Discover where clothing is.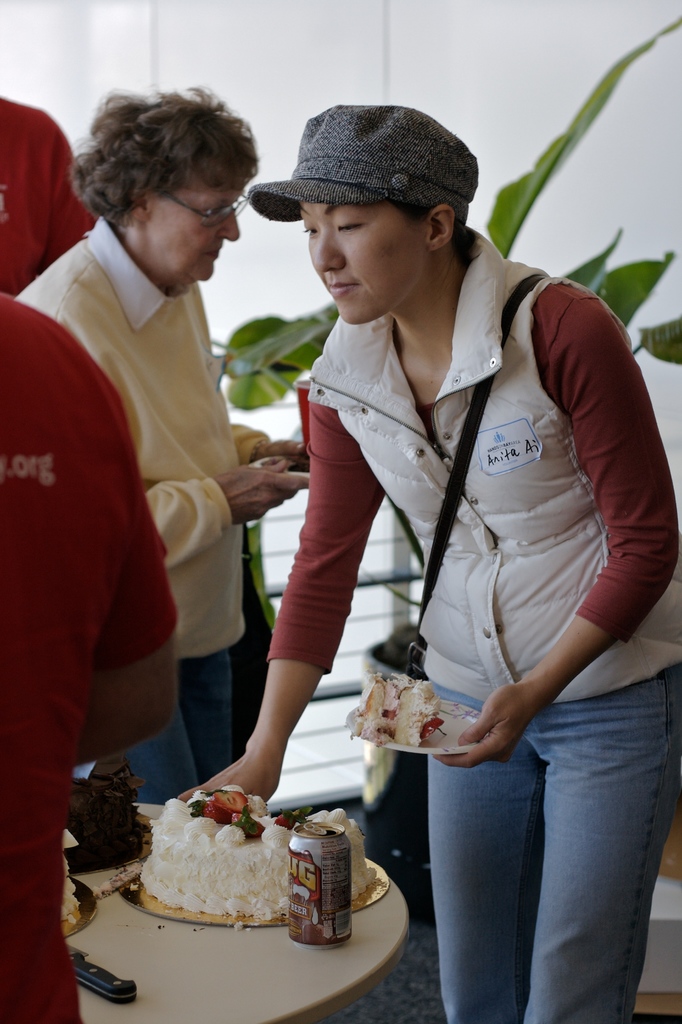
Discovered at [17,218,271,809].
